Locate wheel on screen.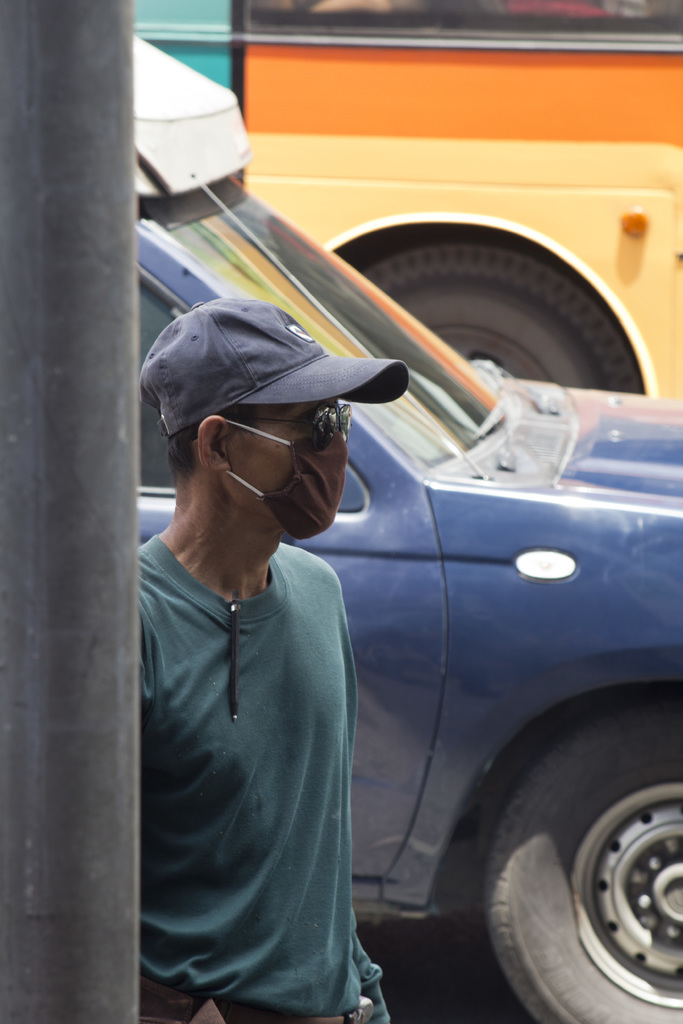
On screen at {"left": 490, "top": 701, "right": 682, "bottom": 1023}.
